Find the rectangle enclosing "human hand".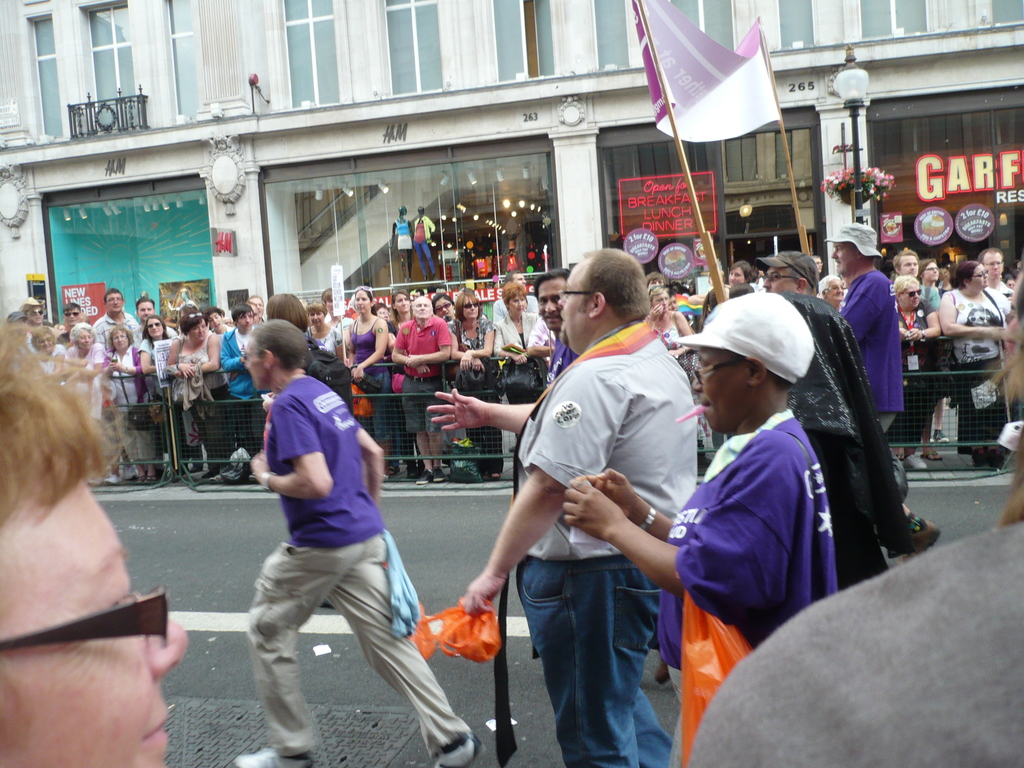
[x1=415, y1=365, x2=431, y2=378].
